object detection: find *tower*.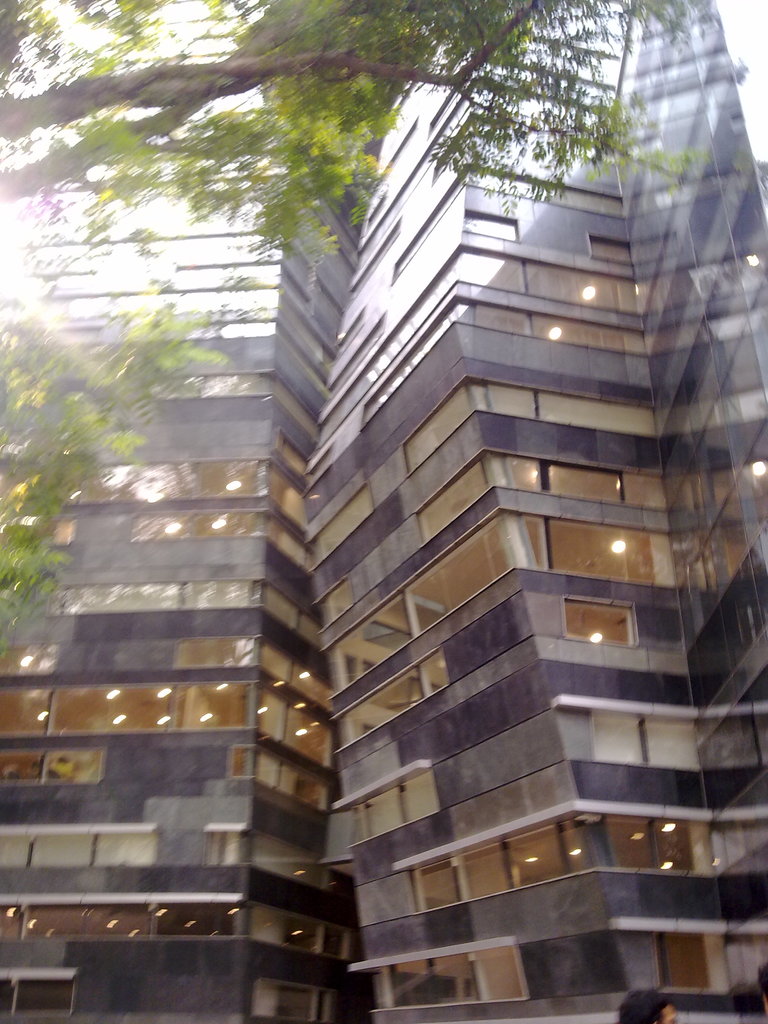
bbox=[0, 0, 767, 1023].
